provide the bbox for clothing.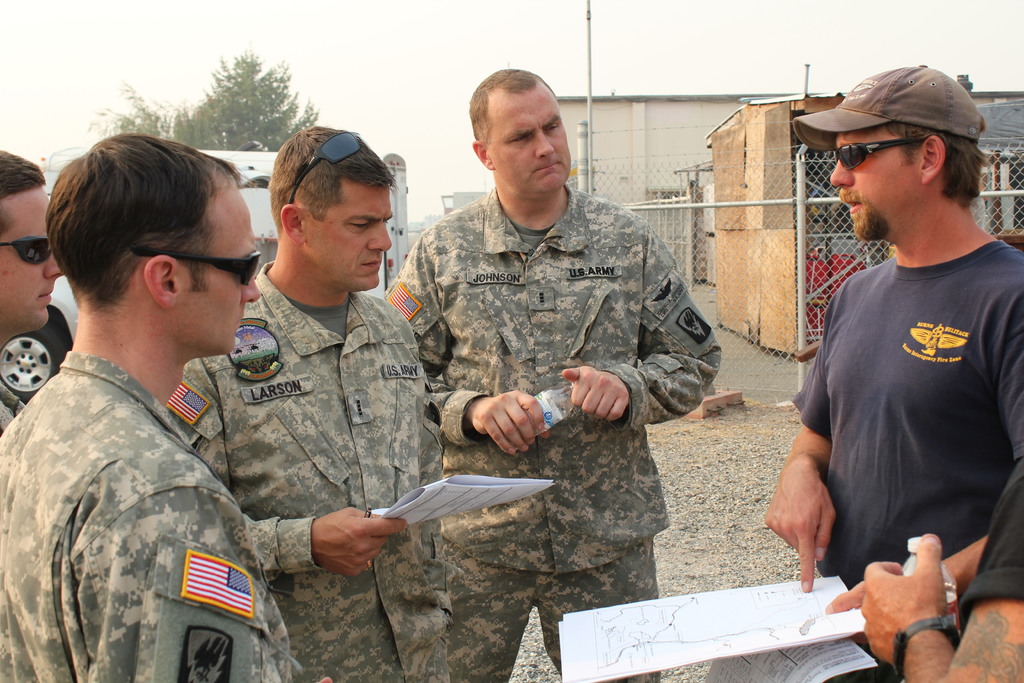
region(378, 169, 720, 682).
